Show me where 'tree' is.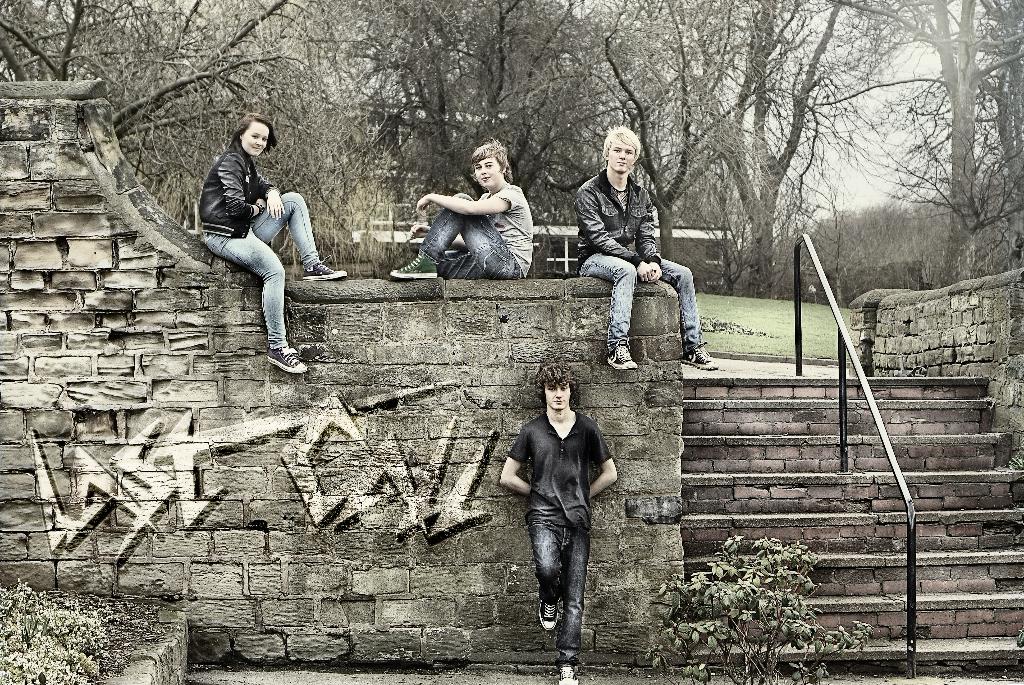
'tree' is at bbox=(351, 0, 609, 245).
